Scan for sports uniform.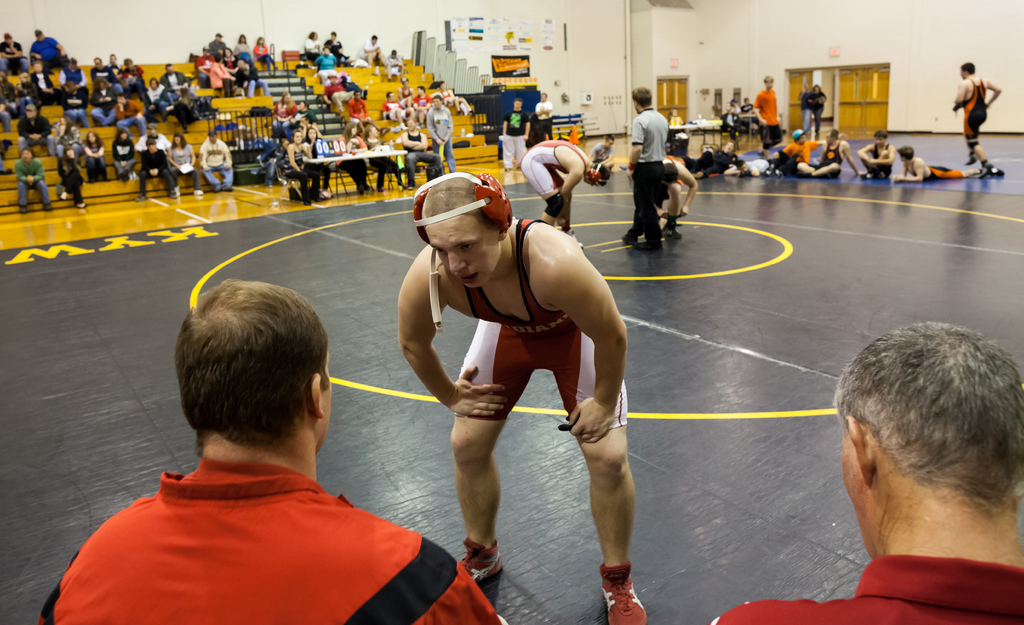
Scan result: rect(862, 140, 893, 175).
